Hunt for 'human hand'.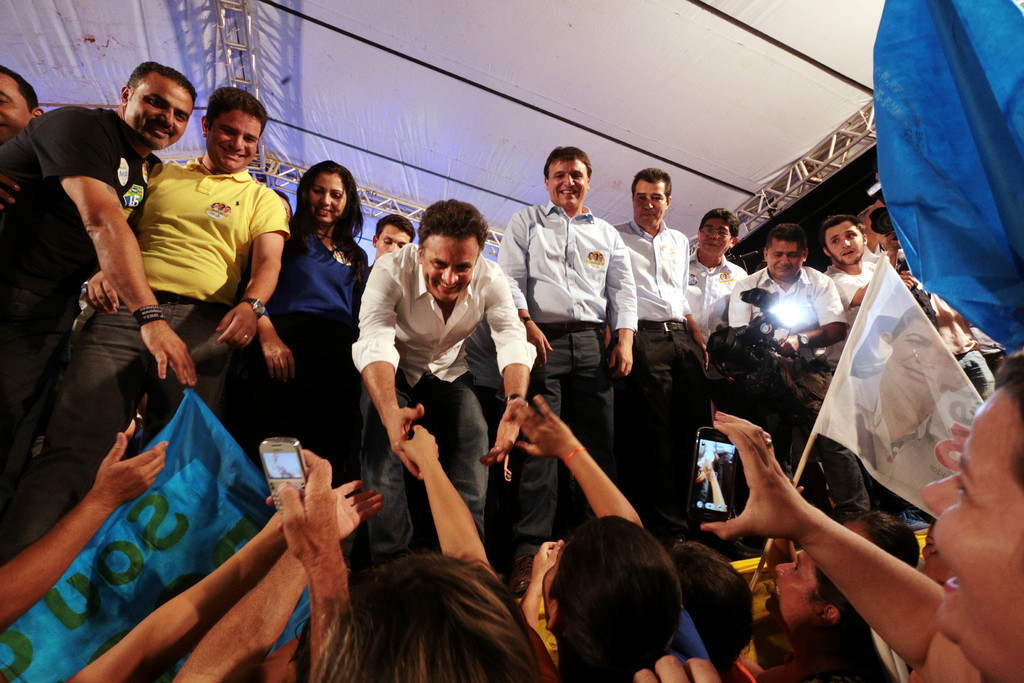
Hunted down at {"x1": 634, "y1": 654, "x2": 724, "y2": 682}.
